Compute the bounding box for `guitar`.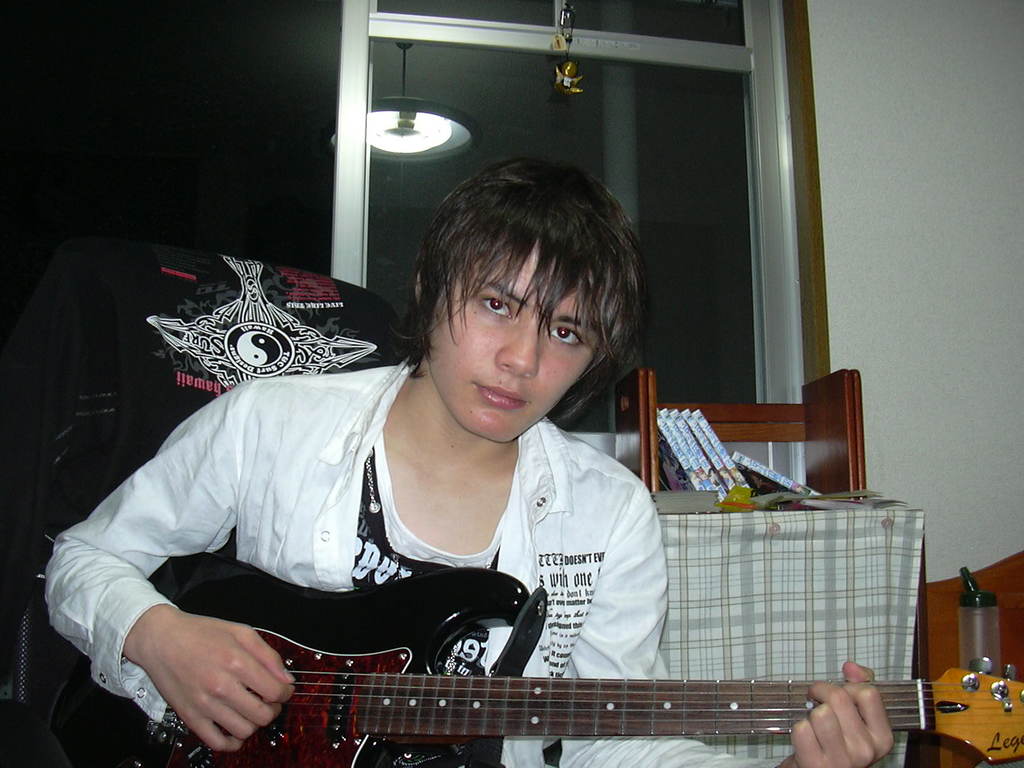
[38, 538, 1023, 767].
